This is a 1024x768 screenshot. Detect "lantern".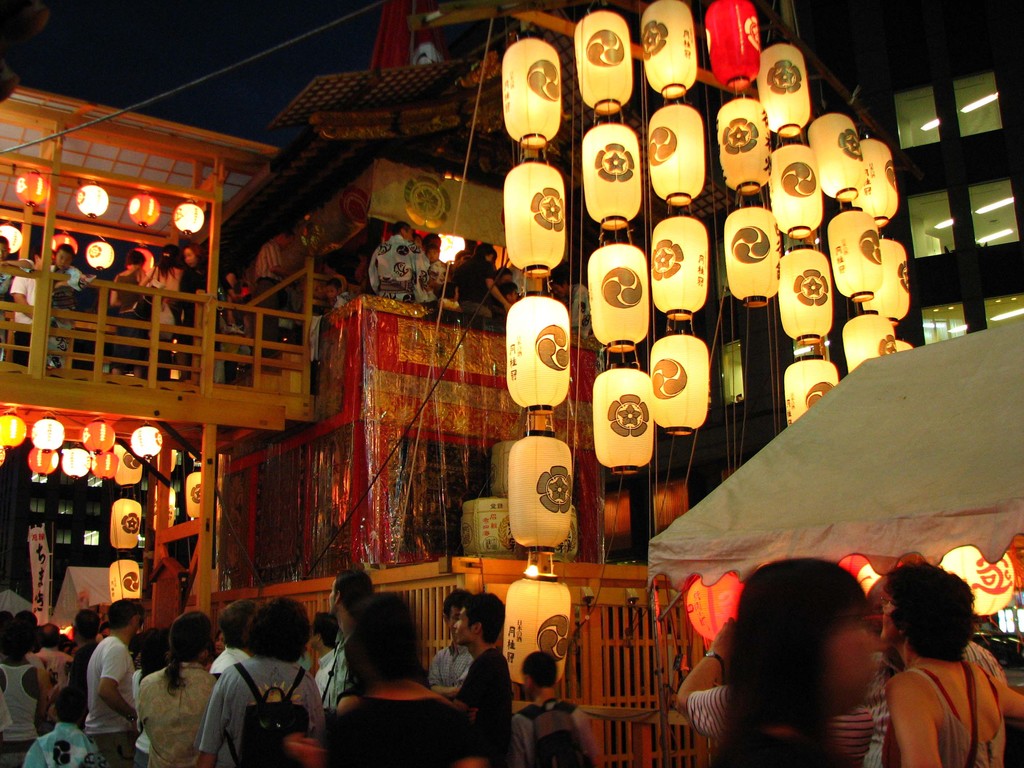
[left=90, top=244, right=116, bottom=269].
